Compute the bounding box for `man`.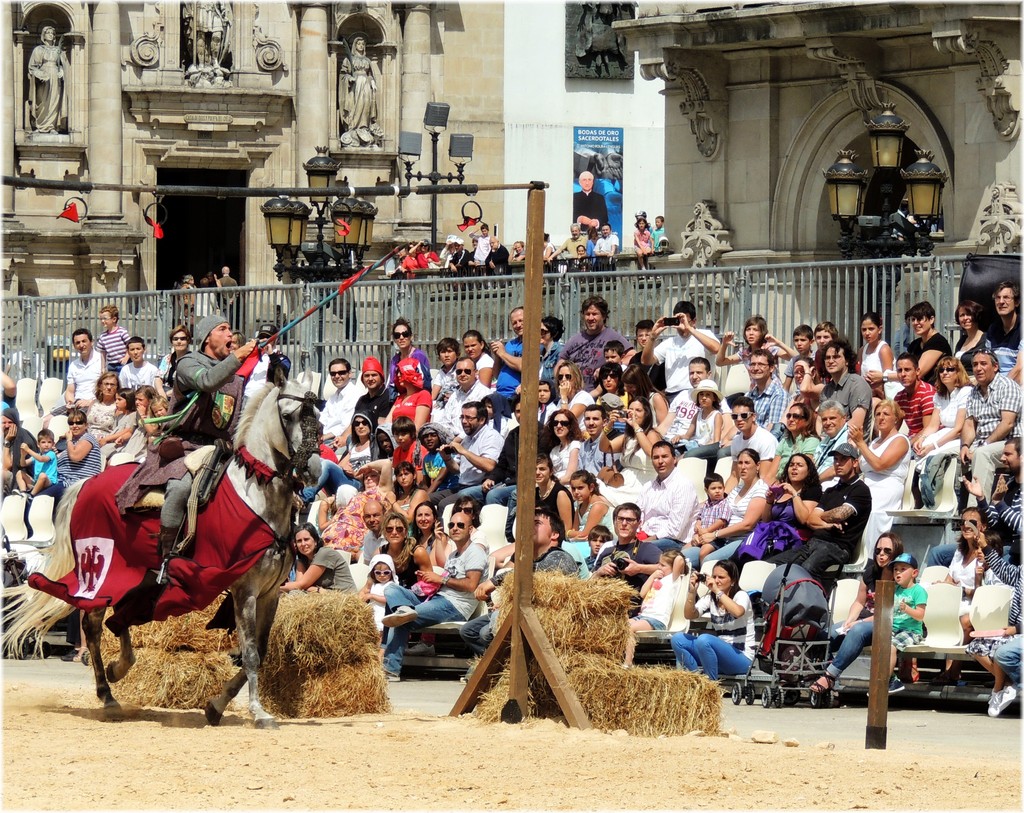
(left=550, top=293, right=637, bottom=406).
